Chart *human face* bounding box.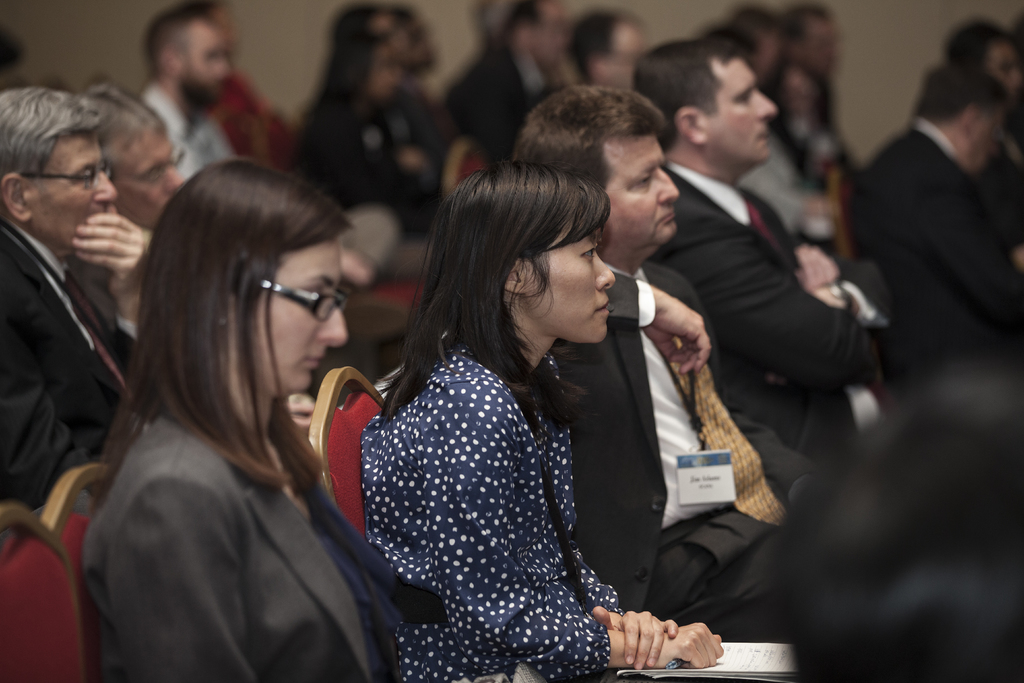
Charted: 115:138:178:227.
